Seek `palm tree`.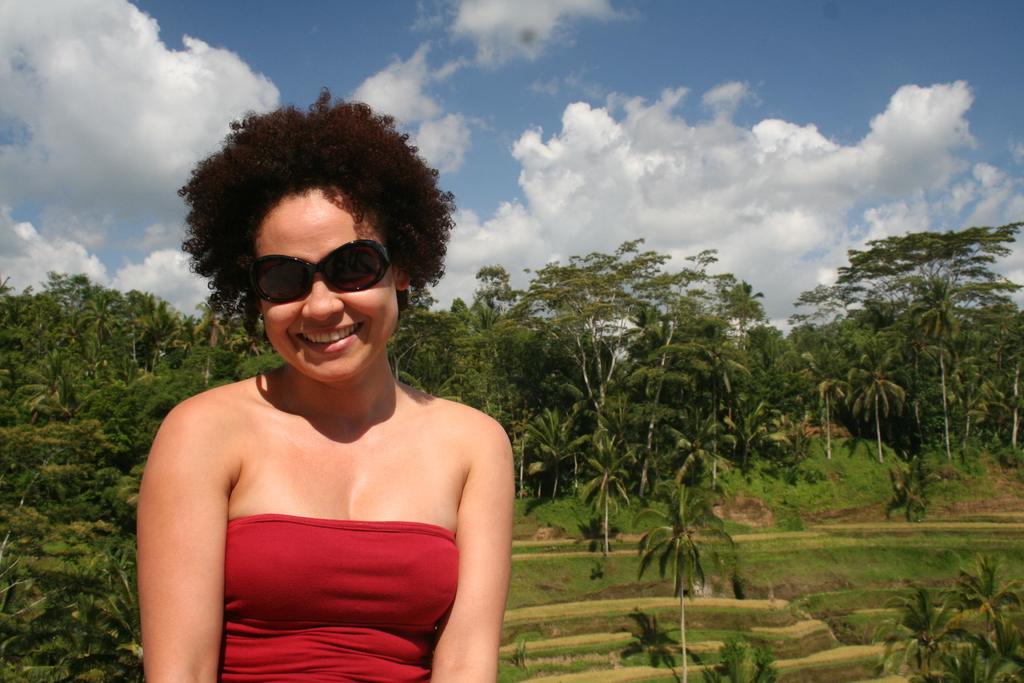
970 569 1017 661.
